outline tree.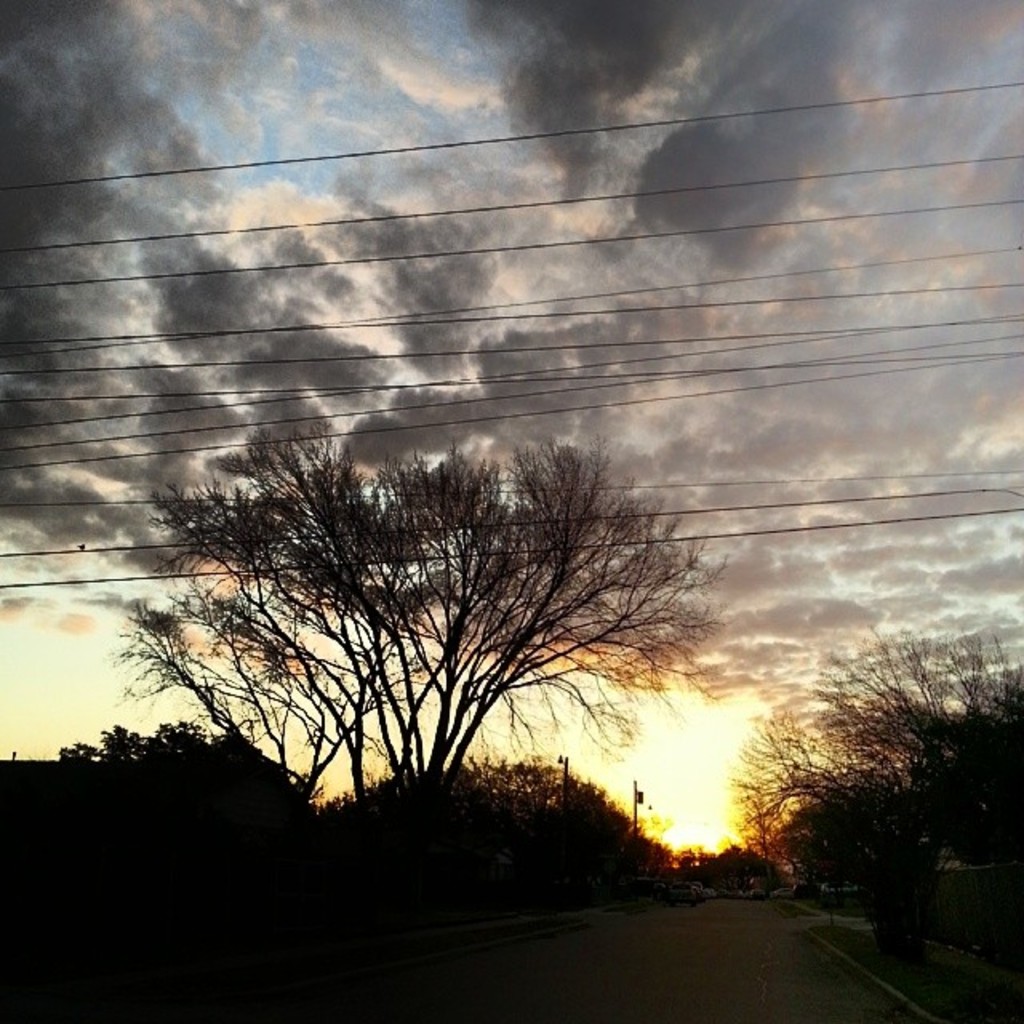
Outline: [x1=139, y1=400, x2=726, y2=878].
